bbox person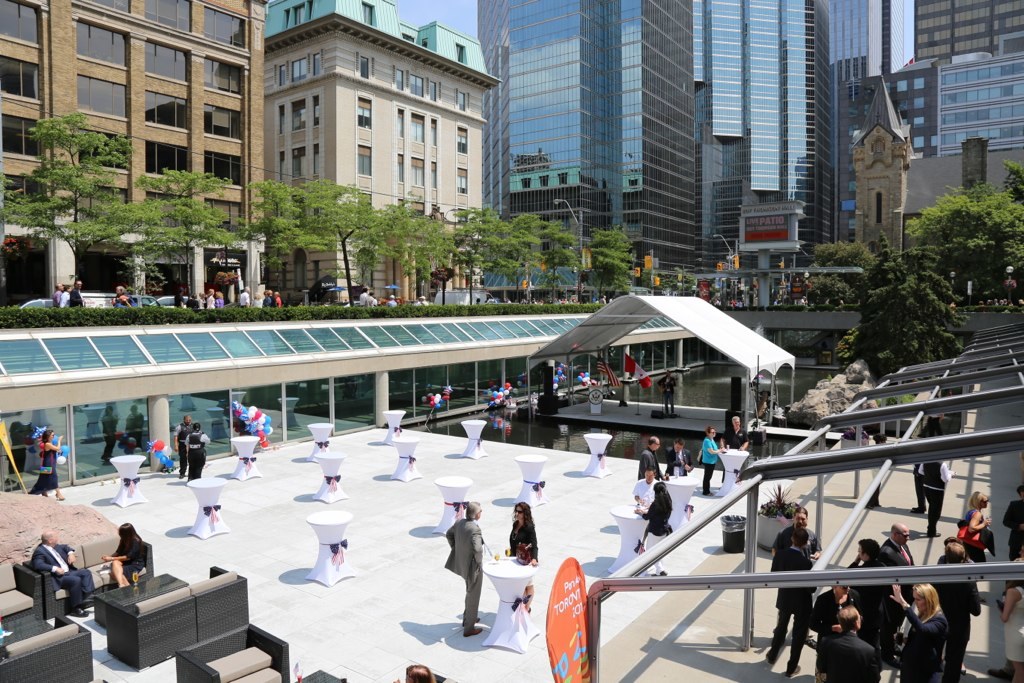
l=102, t=519, r=149, b=587
